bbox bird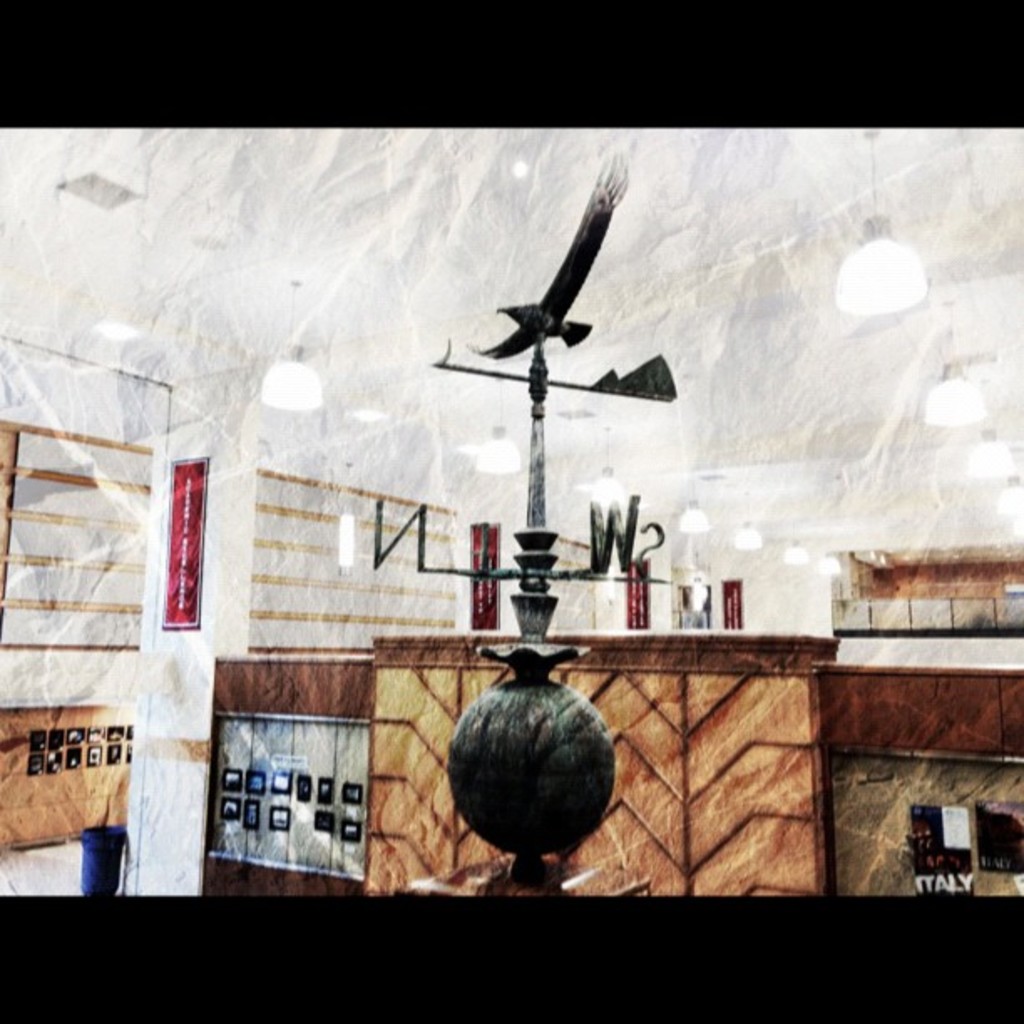
(x1=448, y1=194, x2=654, y2=395)
